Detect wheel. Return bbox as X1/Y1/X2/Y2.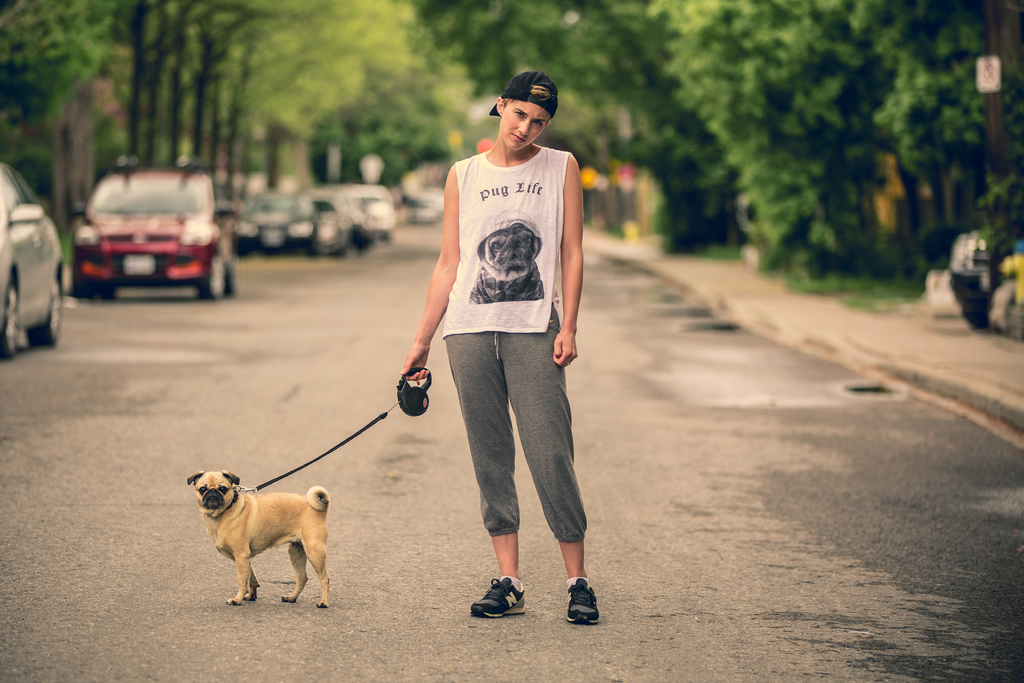
202/249/227/297.
